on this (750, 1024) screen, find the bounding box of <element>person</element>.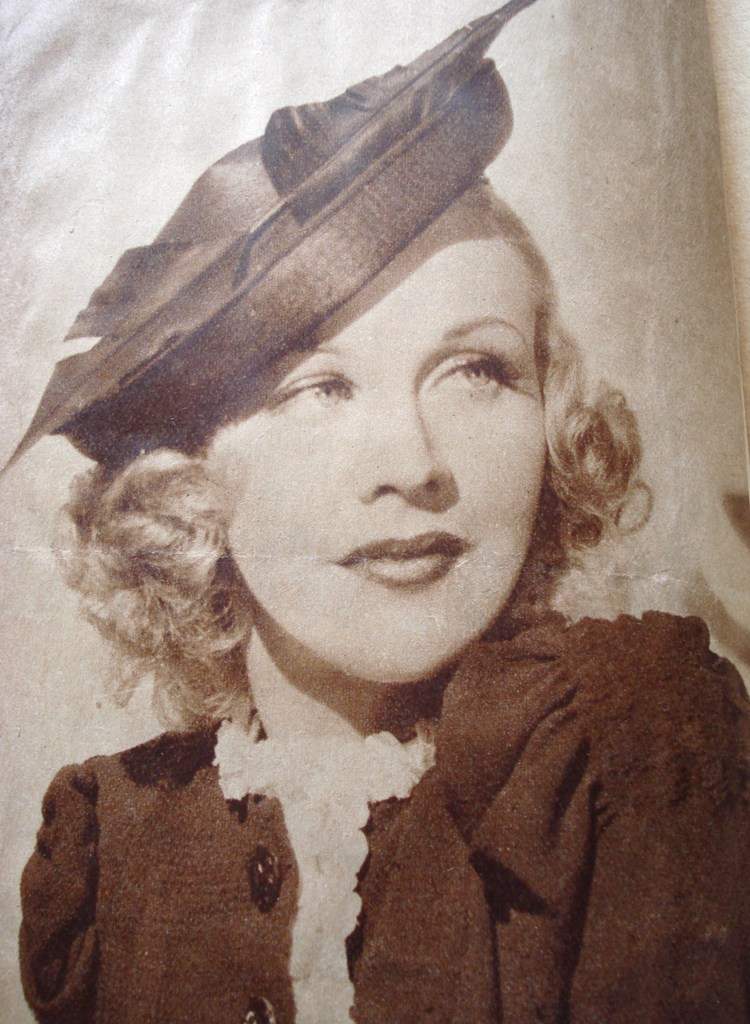
Bounding box: [left=0, top=35, right=740, bottom=1023].
